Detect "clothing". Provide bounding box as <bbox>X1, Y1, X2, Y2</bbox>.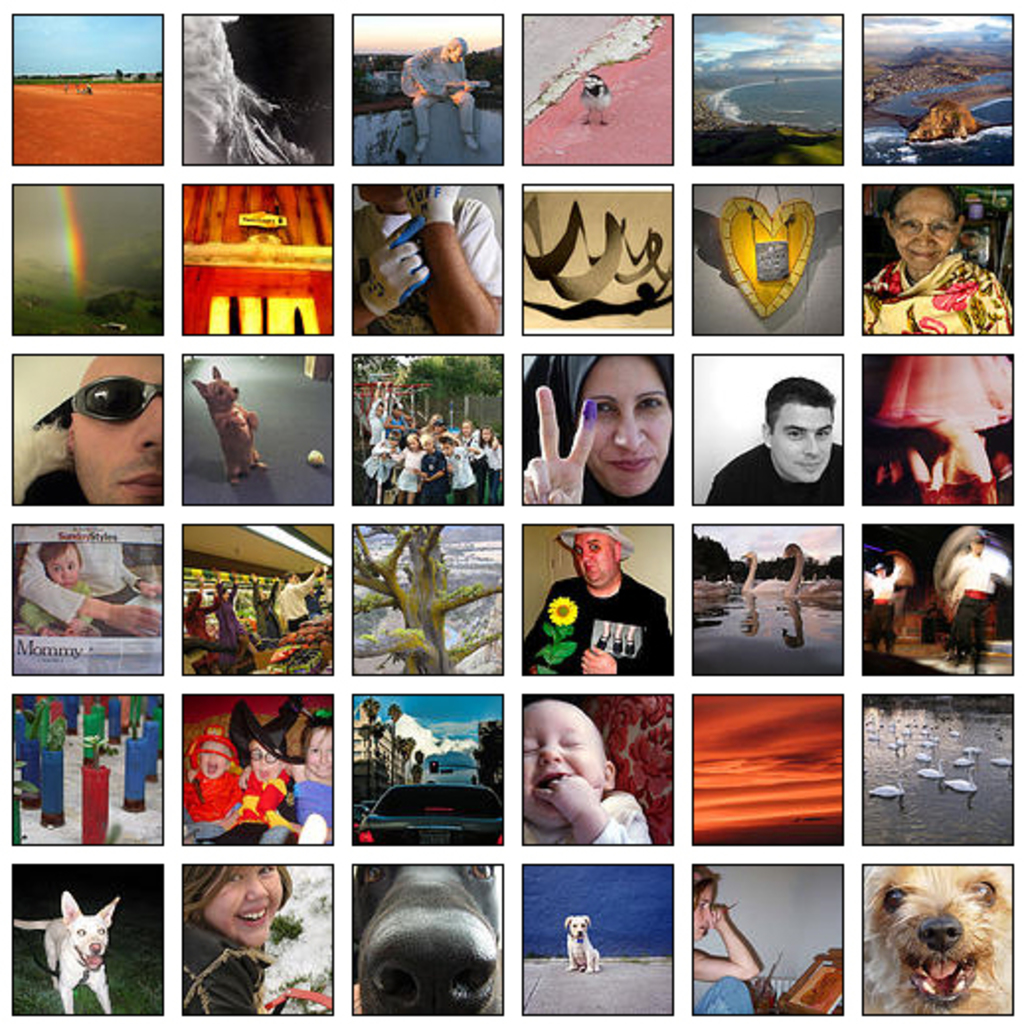
<bbox>530, 577, 668, 662</bbox>.
